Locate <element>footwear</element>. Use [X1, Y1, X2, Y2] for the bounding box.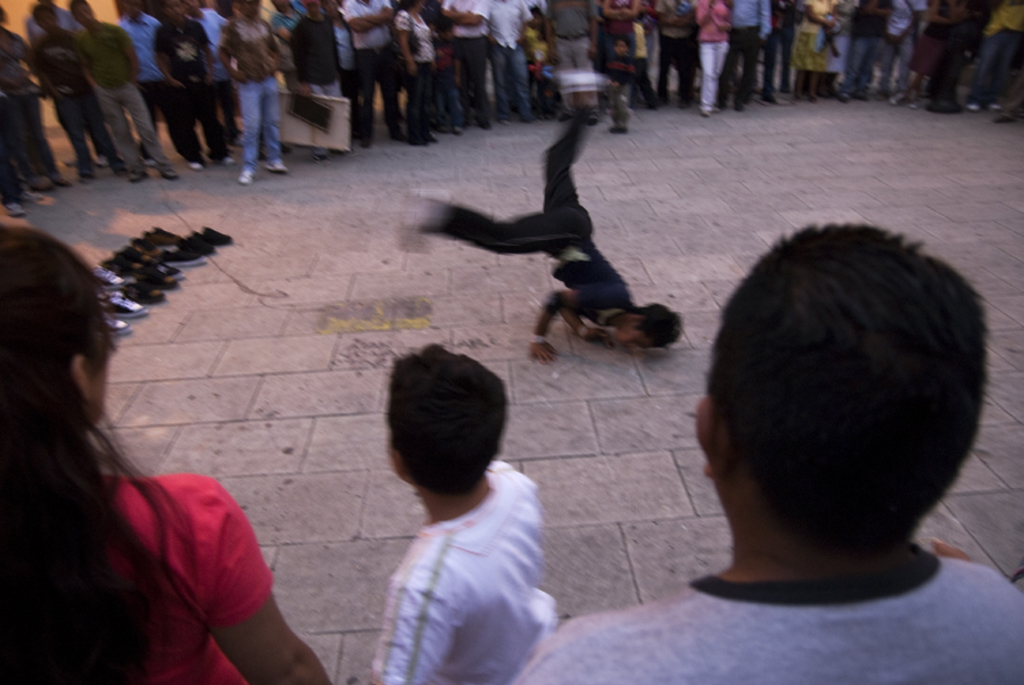
[48, 167, 74, 191].
